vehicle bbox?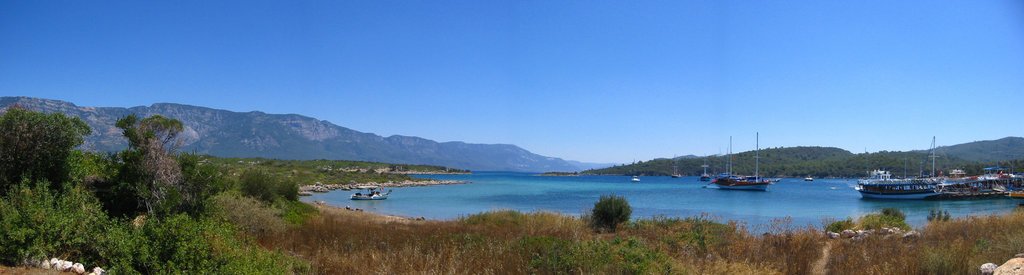
select_region(711, 135, 771, 193)
